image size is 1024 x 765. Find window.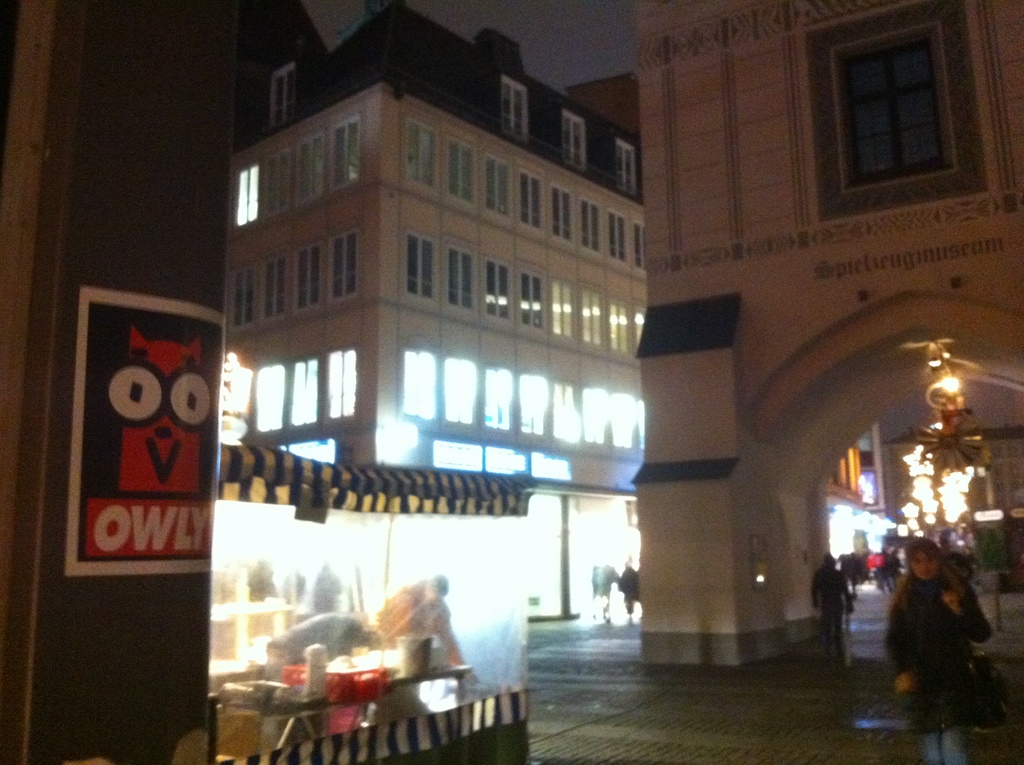
[x1=444, y1=356, x2=475, y2=419].
